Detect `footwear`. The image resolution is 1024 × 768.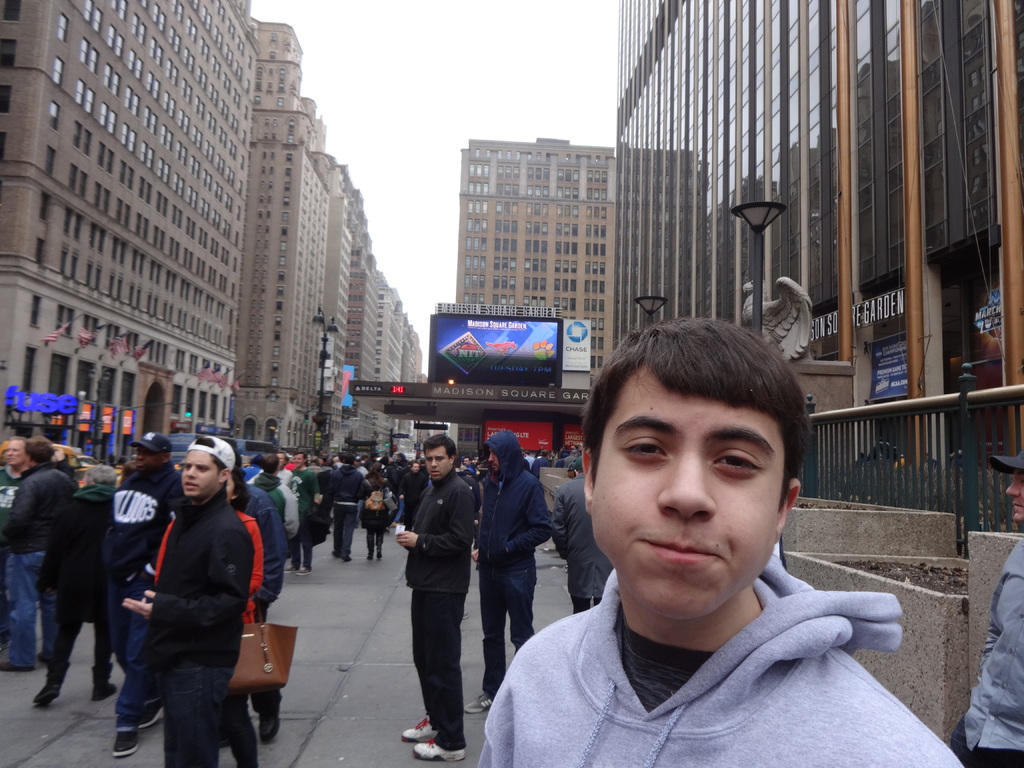
341,554,352,562.
